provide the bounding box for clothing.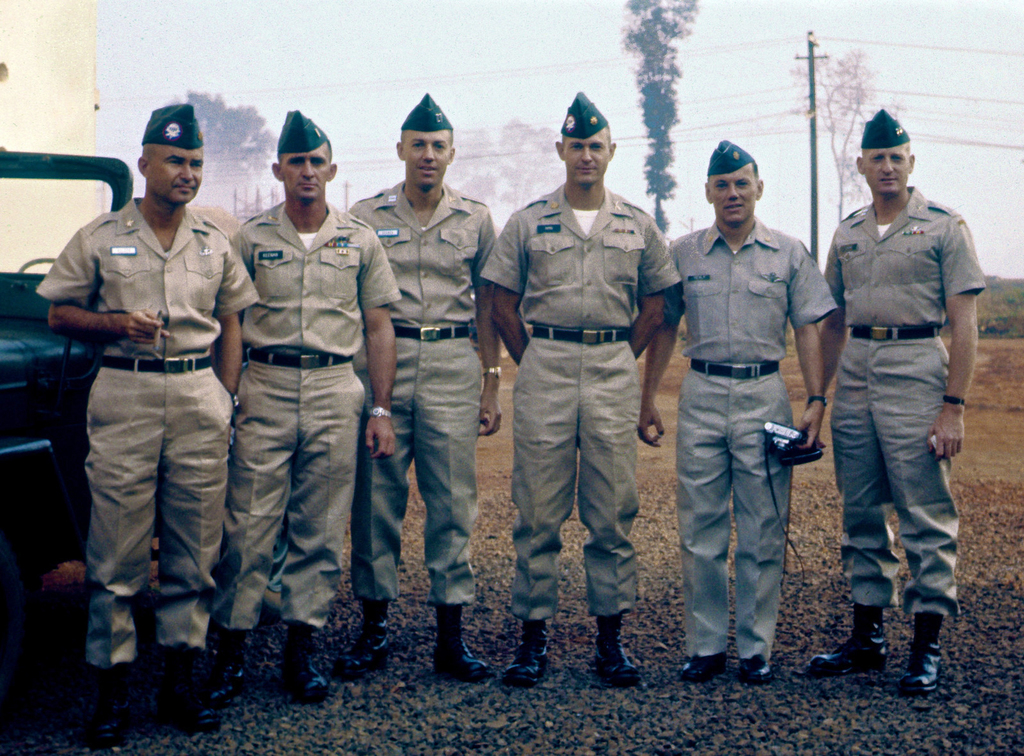
x1=346 y1=185 x2=504 y2=618.
